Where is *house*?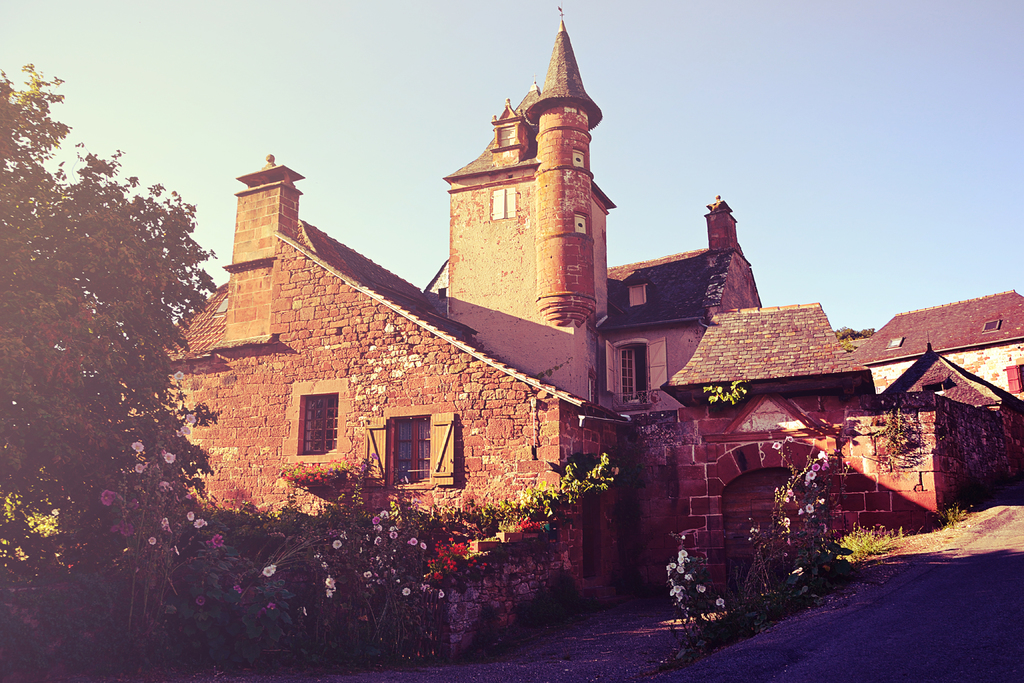
locate(878, 359, 1000, 411).
